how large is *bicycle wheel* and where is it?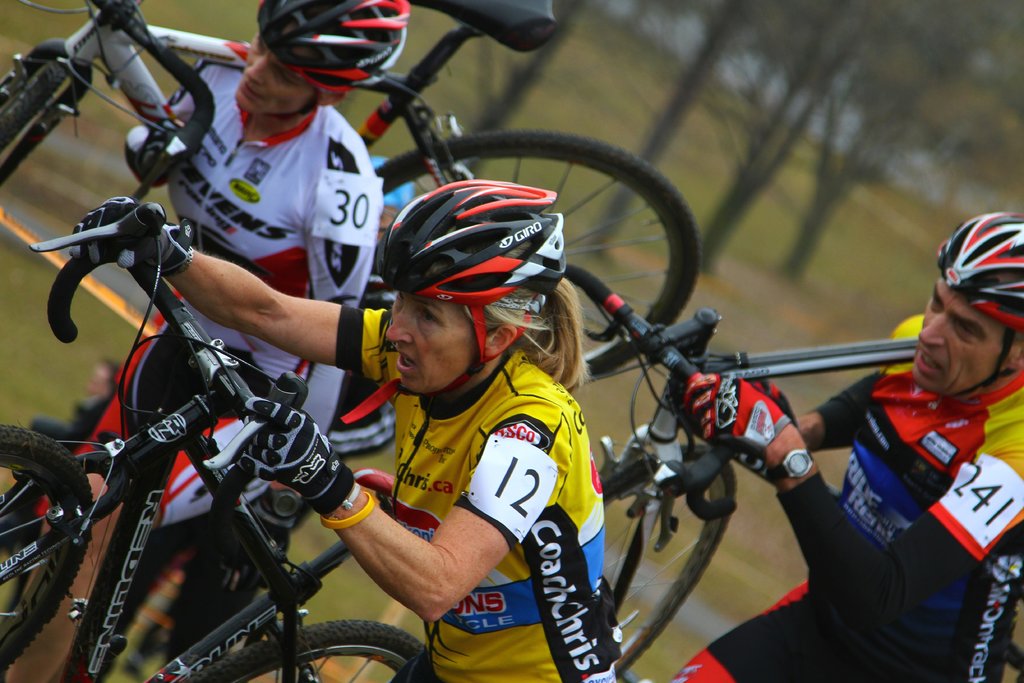
Bounding box: 0, 423, 97, 671.
